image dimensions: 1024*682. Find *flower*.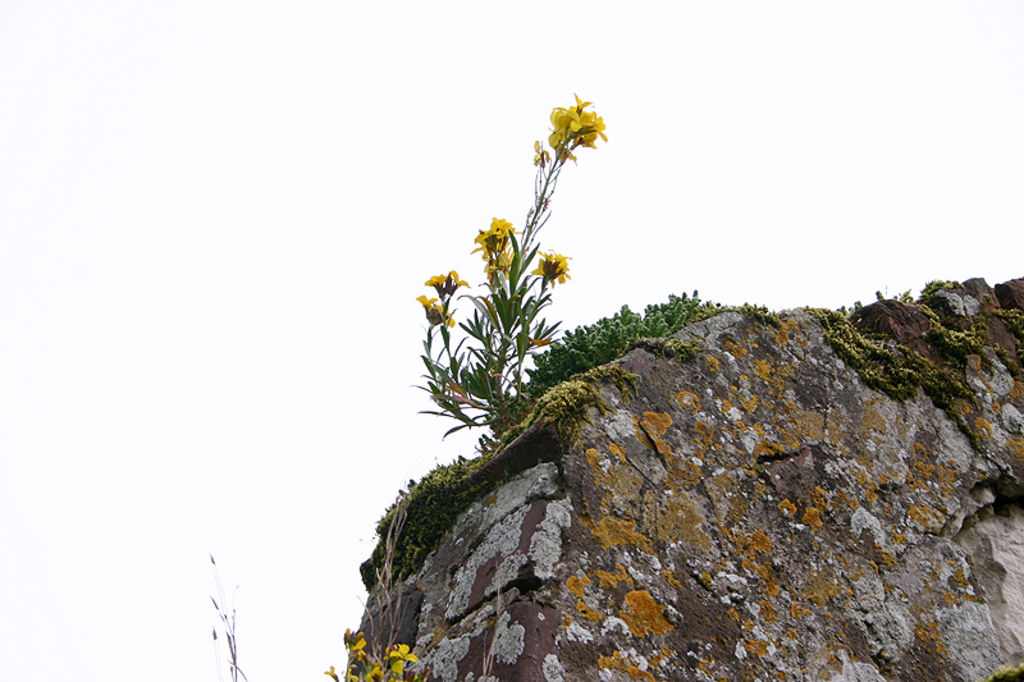
Rect(429, 266, 445, 290).
